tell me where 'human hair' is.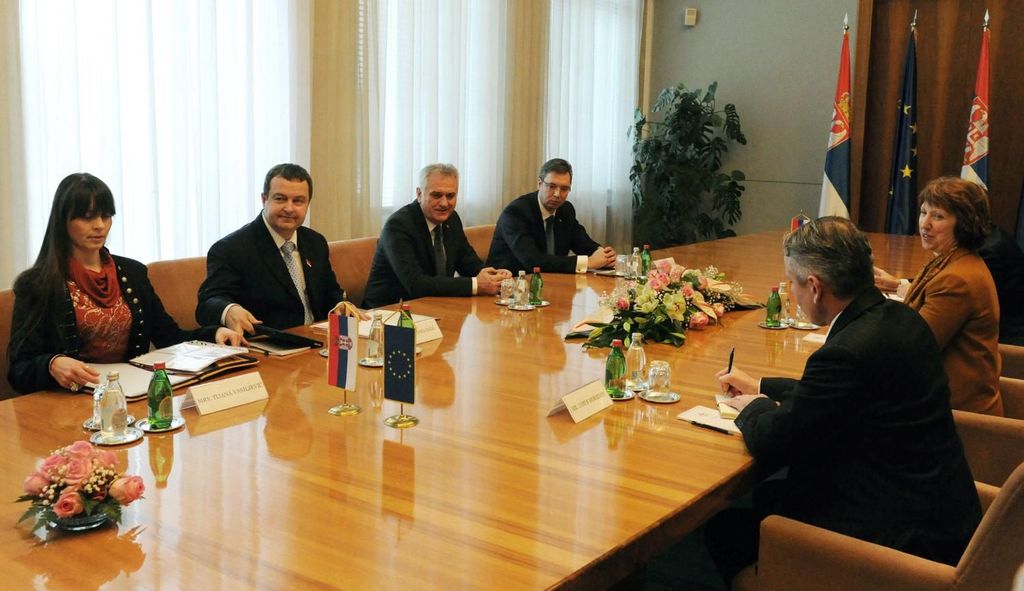
'human hair' is at (left=778, top=212, right=875, bottom=302).
